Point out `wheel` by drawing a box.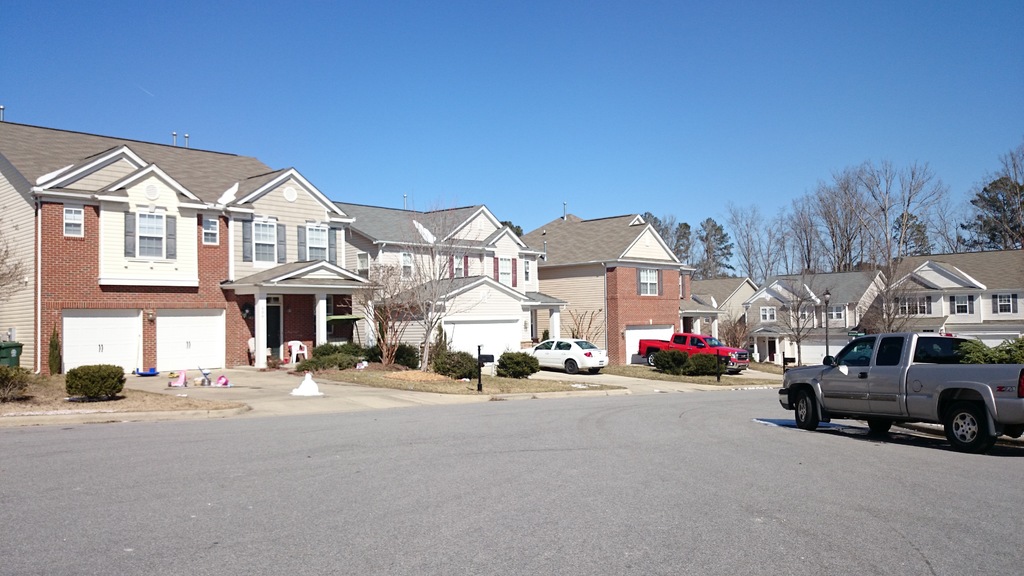
{"left": 731, "top": 369, "right": 742, "bottom": 376}.
